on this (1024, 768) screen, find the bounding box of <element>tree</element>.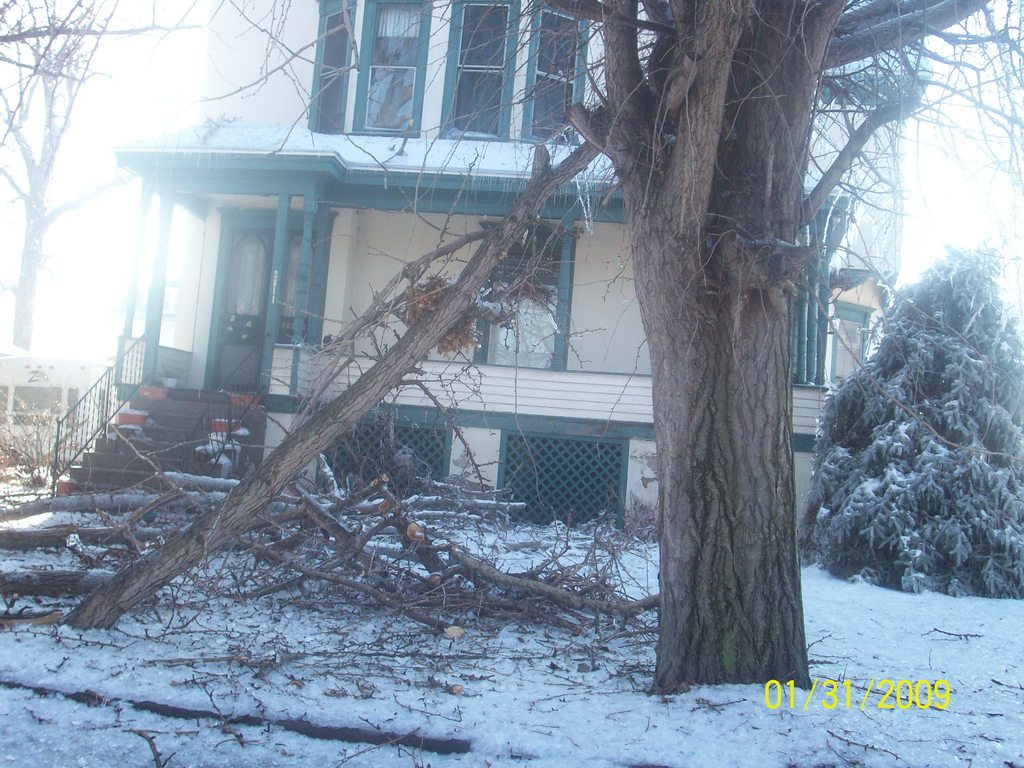
Bounding box: select_region(0, 0, 143, 364).
